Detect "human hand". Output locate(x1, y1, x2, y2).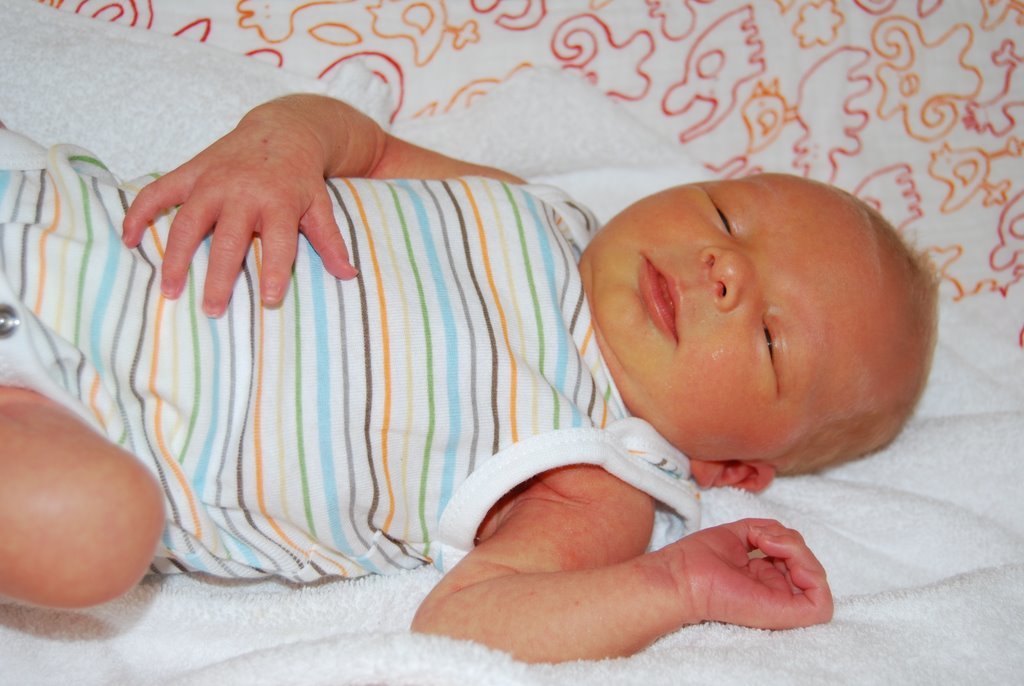
locate(101, 80, 426, 318).
